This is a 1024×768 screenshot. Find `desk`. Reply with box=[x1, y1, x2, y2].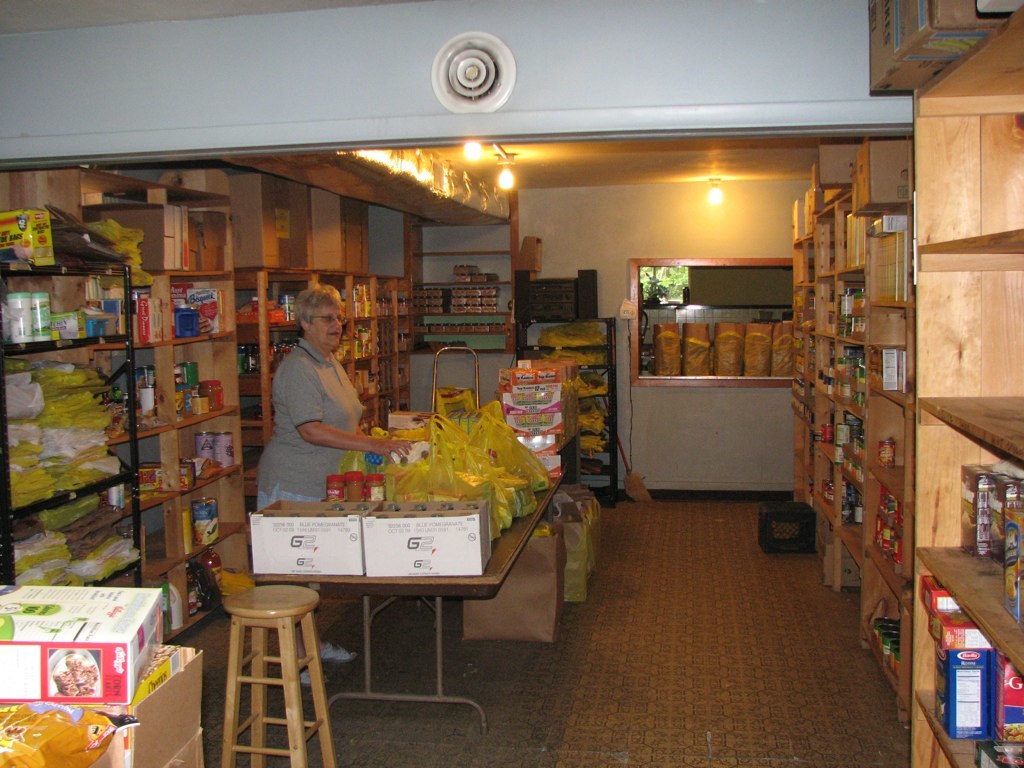
box=[253, 461, 567, 738].
